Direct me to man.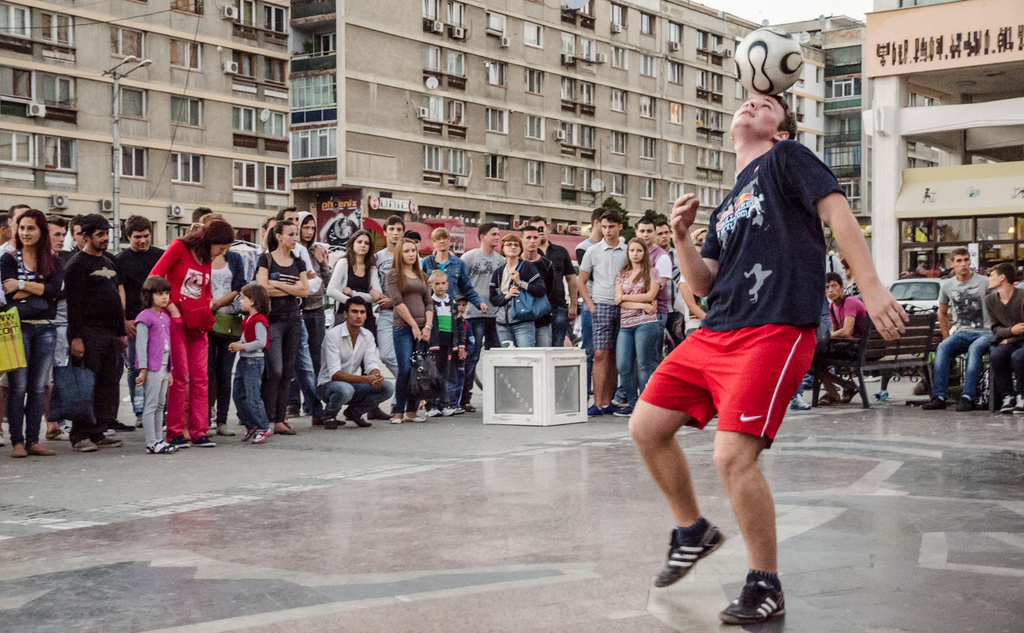
Direction: BBox(640, 219, 669, 349).
